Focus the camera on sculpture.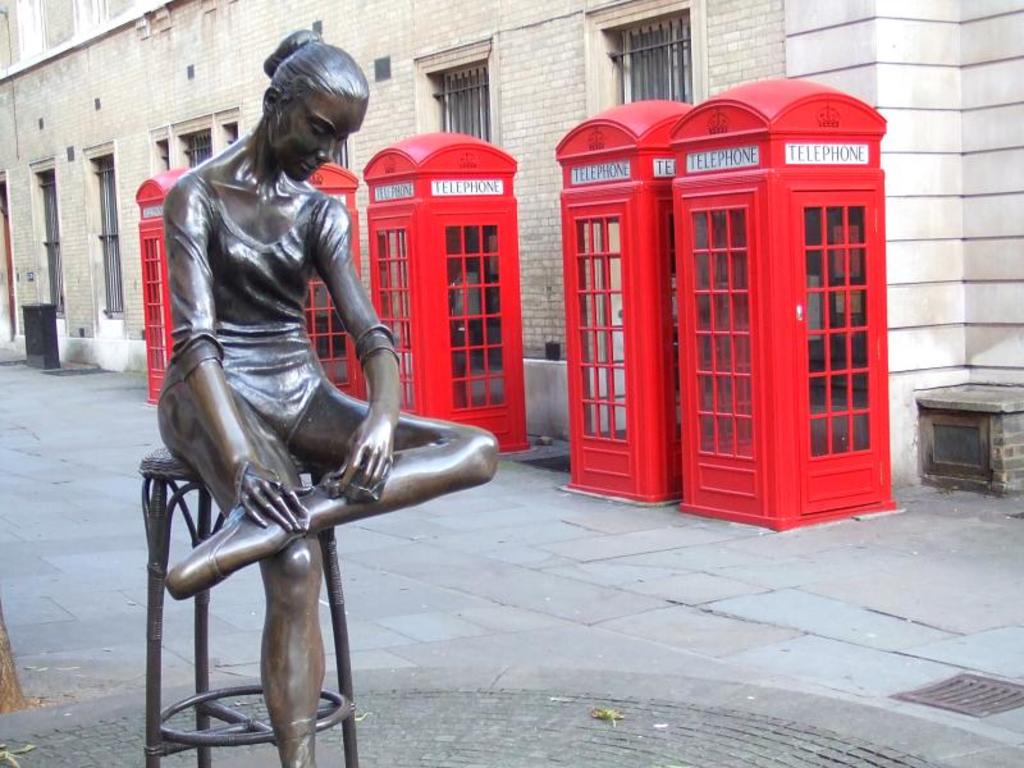
Focus region: crop(143, 24, 502, 767).
